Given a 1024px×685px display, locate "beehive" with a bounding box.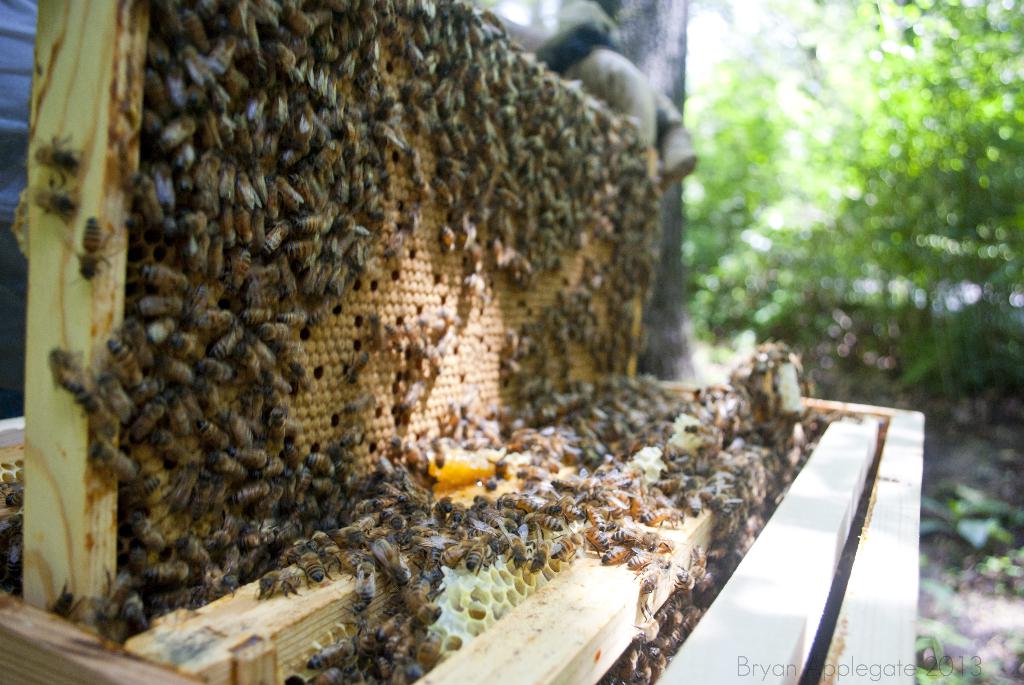
Located: rect(0, 0, 929, 684).
